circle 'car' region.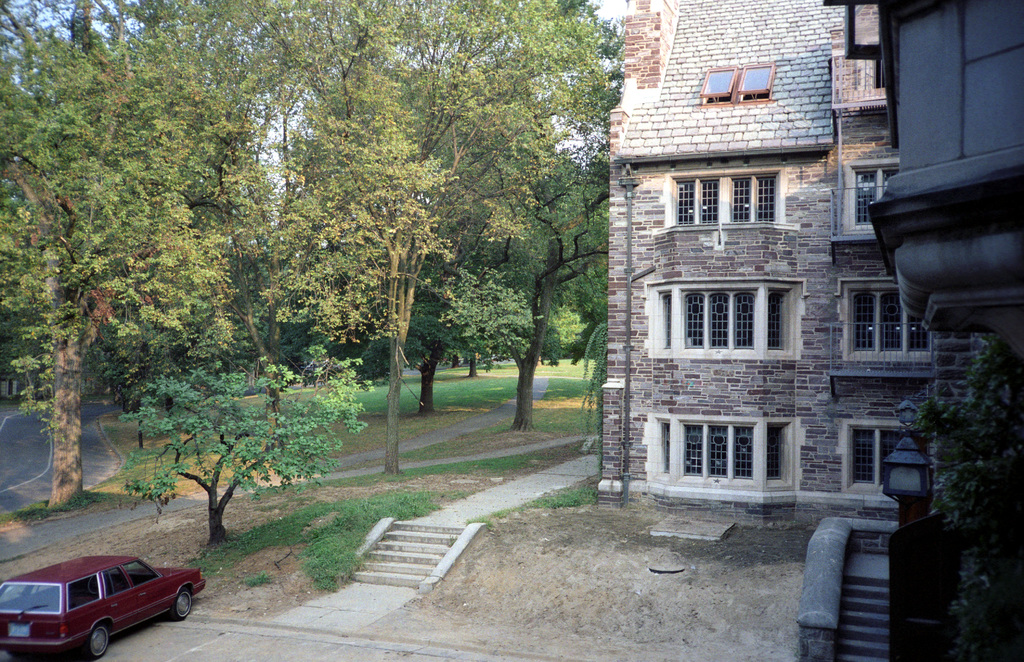
Region: Rect(0, 553, 203, 661).
